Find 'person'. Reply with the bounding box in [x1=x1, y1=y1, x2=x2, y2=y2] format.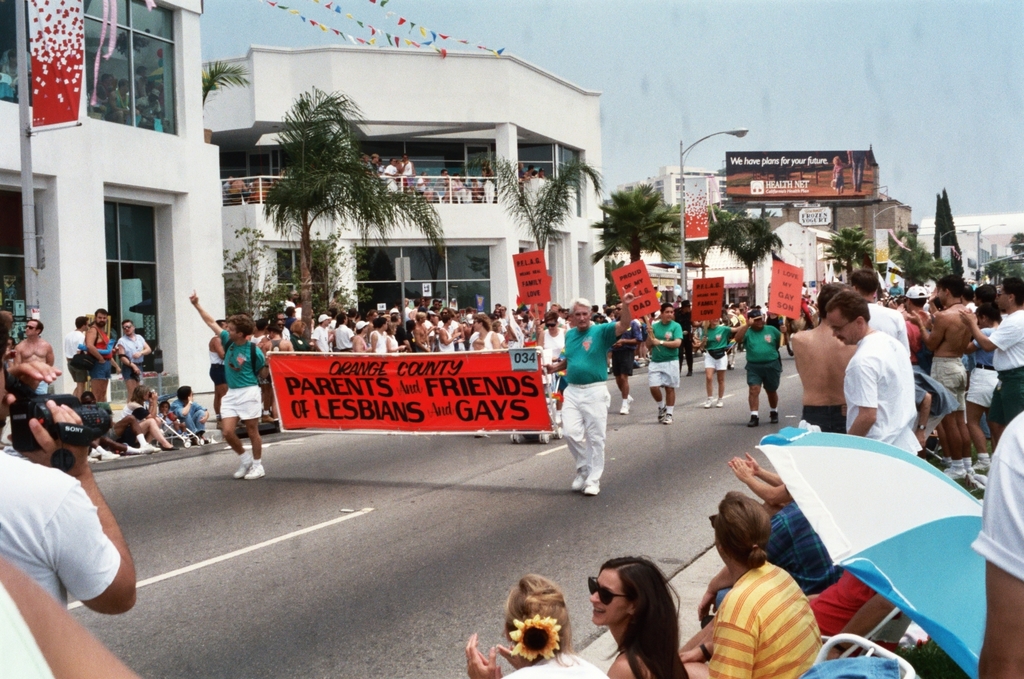
[x1=118, y1=318, x2=162, y2=394].
